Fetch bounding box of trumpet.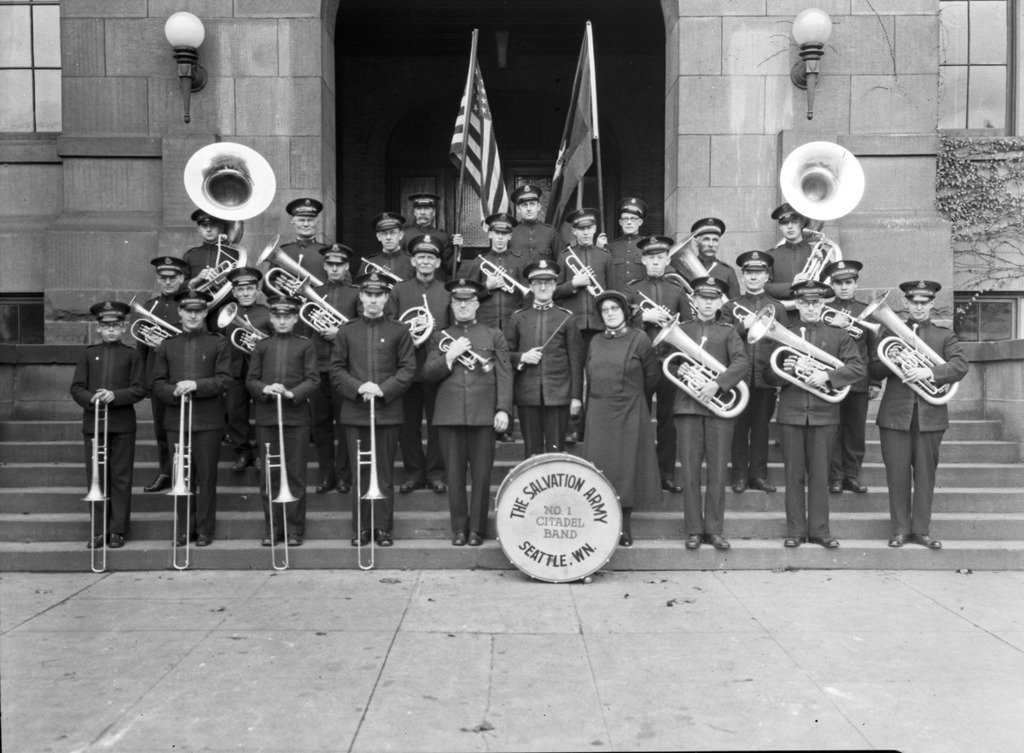
Bbox: {"left": 80, "top": 393, "right": 108, "bottom": 573}.
